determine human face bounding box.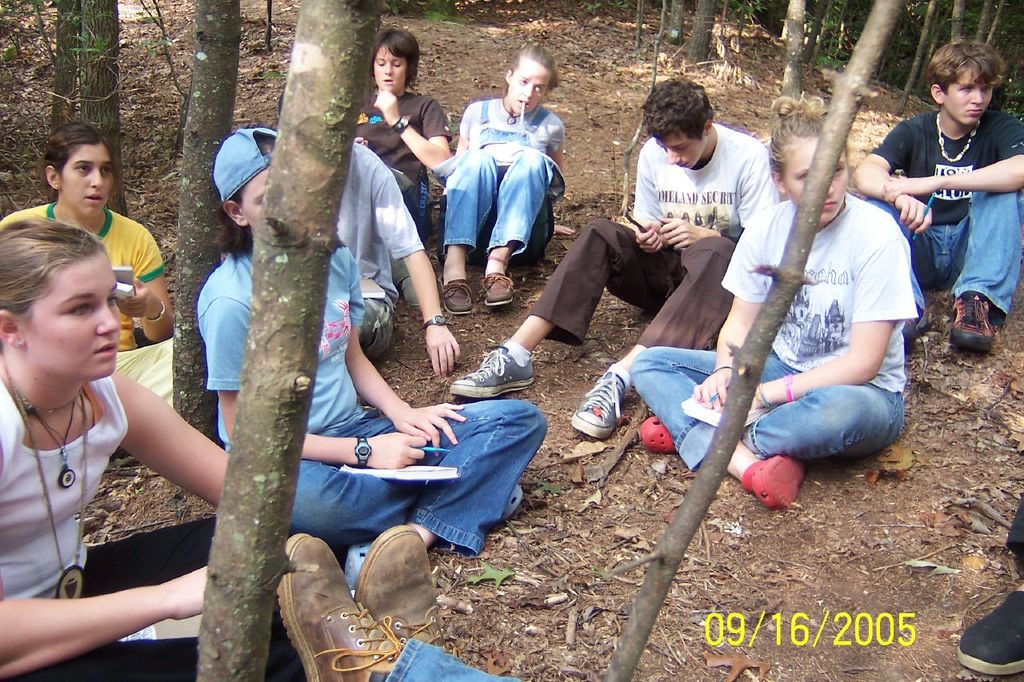
Determined: detection(509, 65, 551, 114).
